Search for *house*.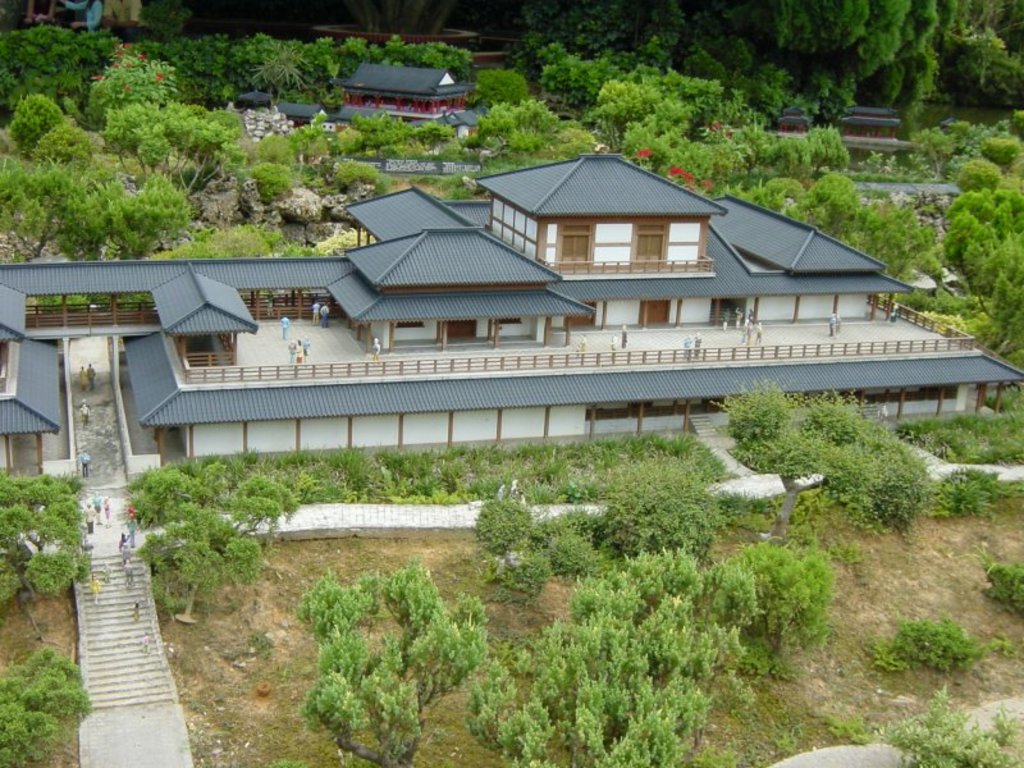
Found at 356 58 461 159.
